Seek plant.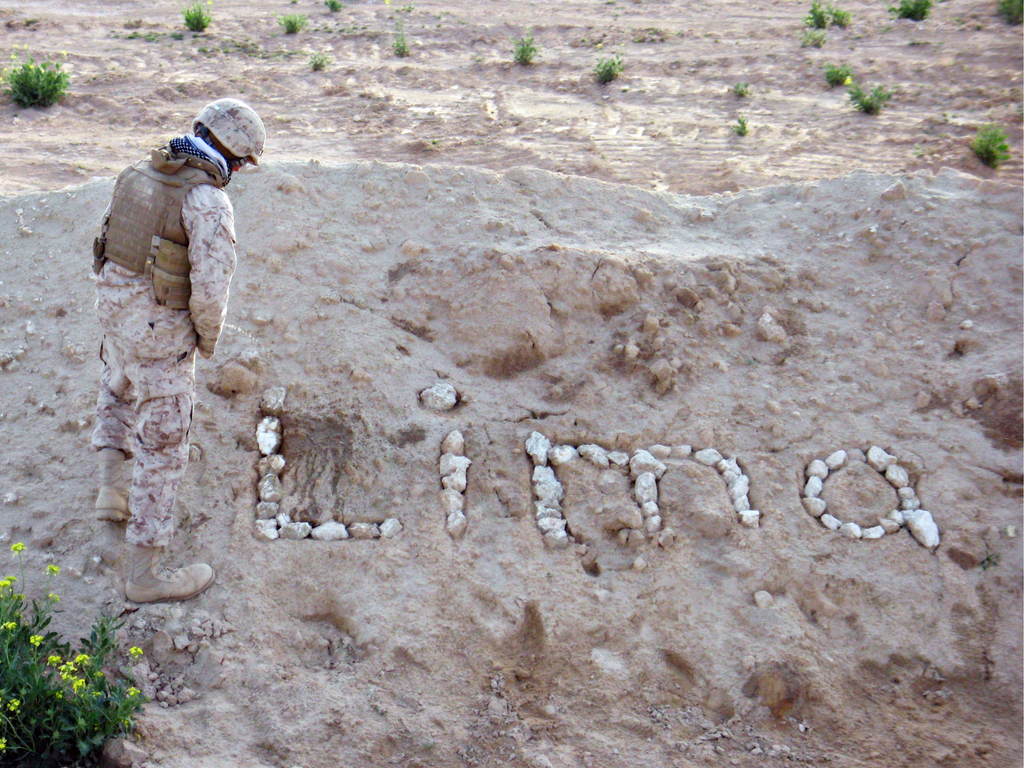
(x1=790, y1=0, x2=858, y2=58).
